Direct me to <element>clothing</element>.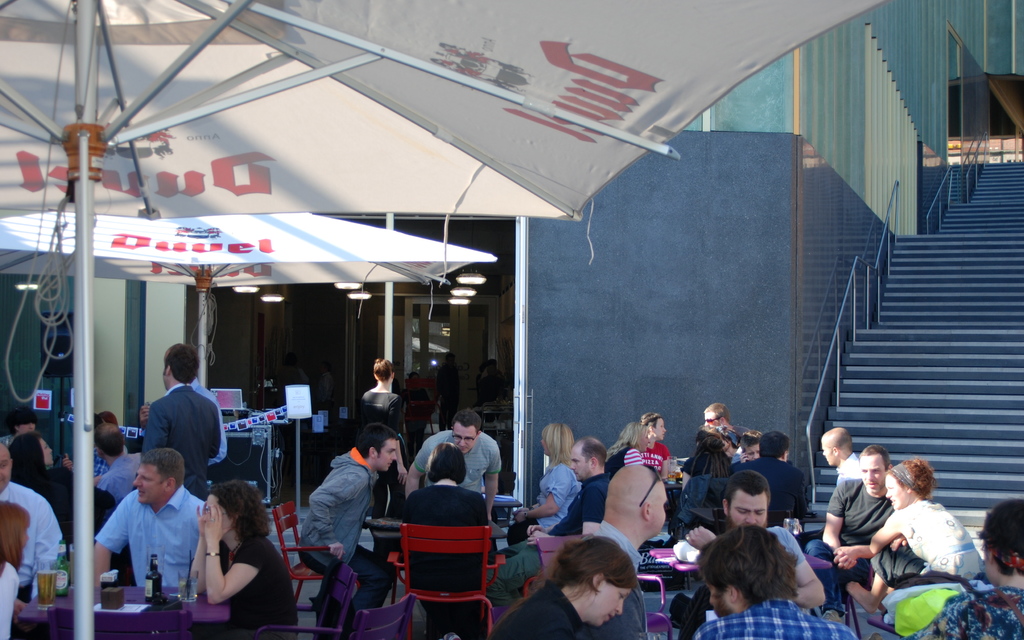
Direction: (x1=222, y1=532, x2=300, y2=637).
